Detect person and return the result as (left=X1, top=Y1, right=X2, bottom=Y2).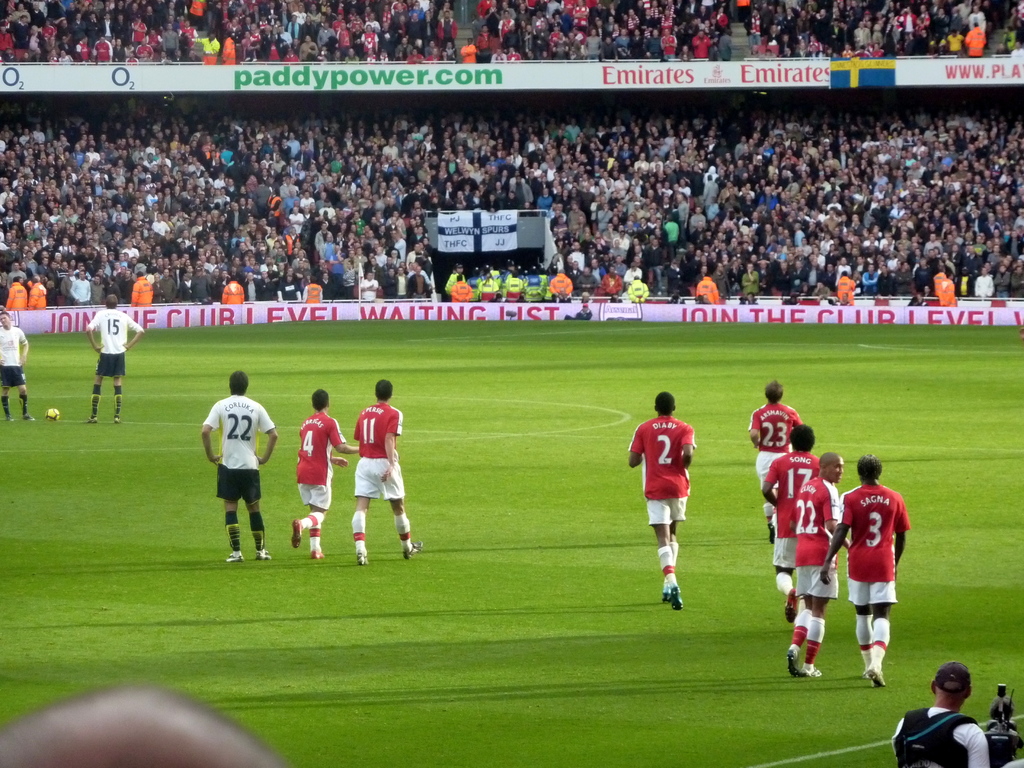
(left=890, top=659, right=985, bottom=767).
